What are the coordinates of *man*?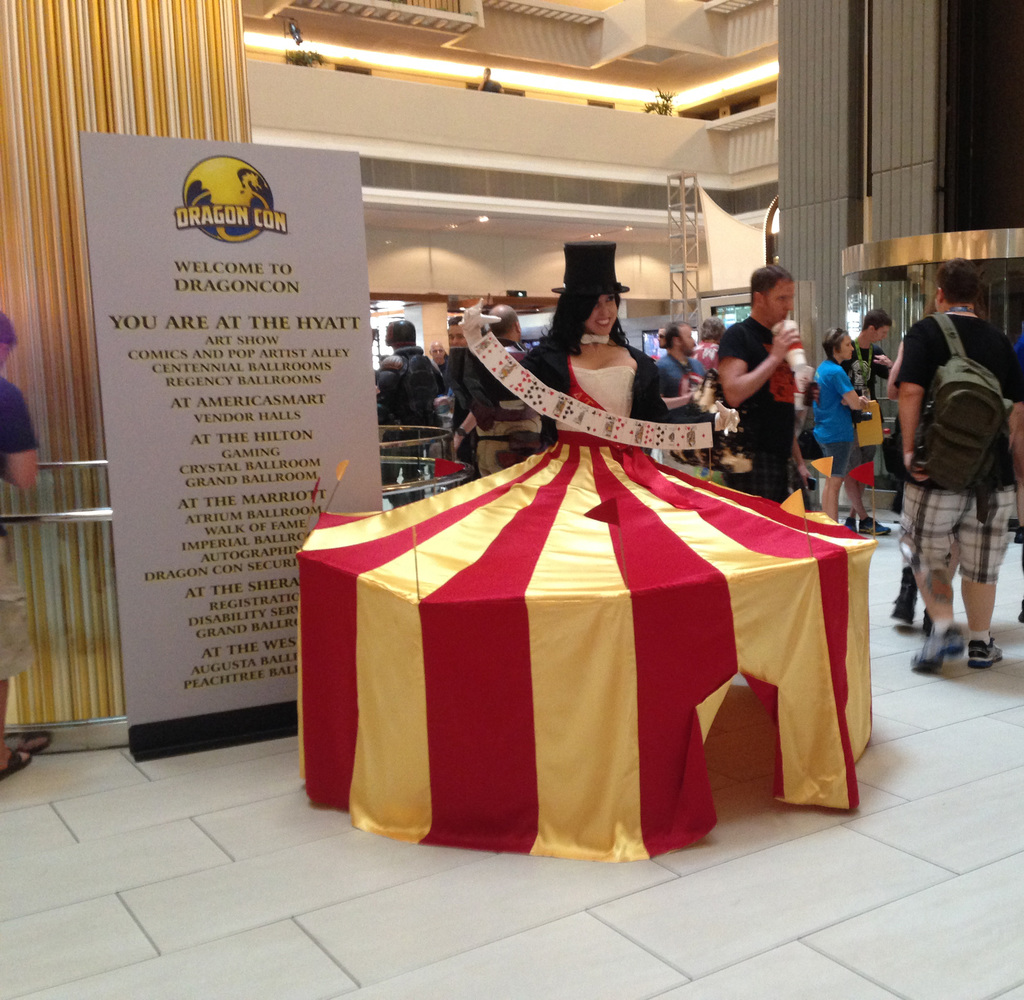
653:317:707:468.
